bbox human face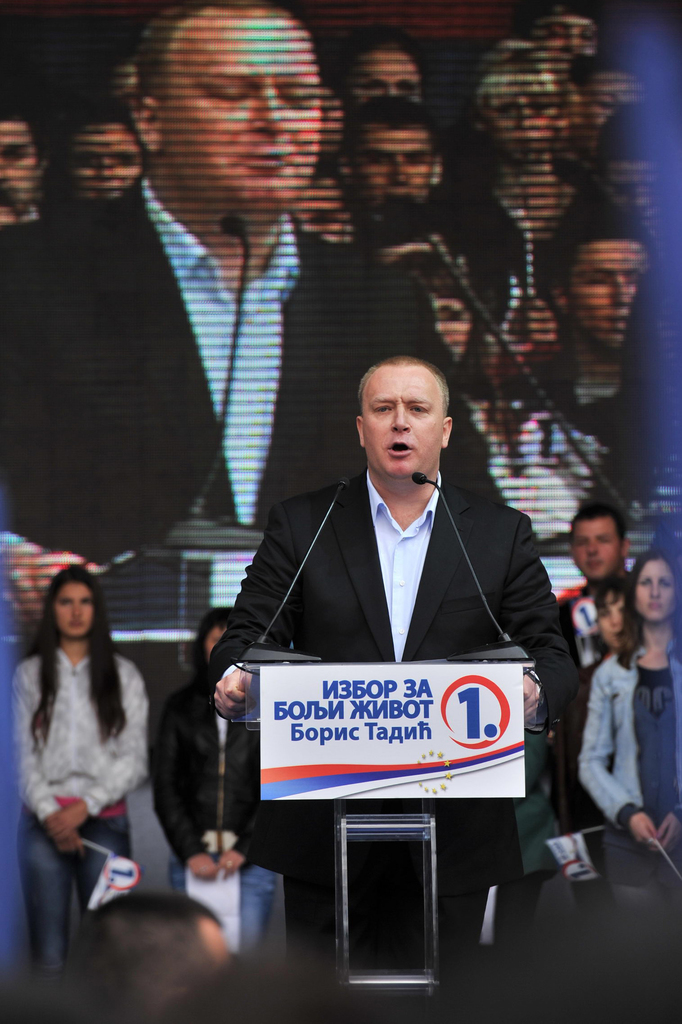
left=353, top=132, right=428, bottom=207
